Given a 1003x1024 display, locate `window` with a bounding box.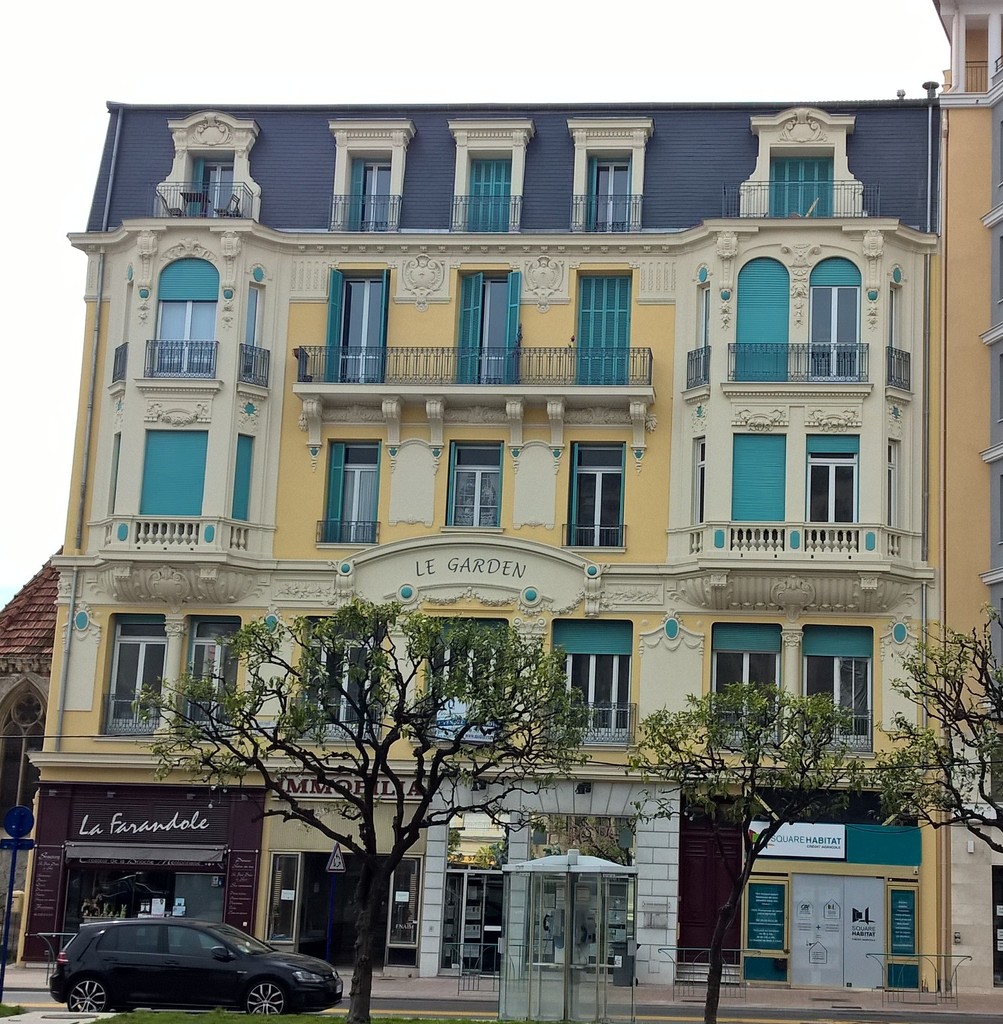
Located: x1=389 y1=861 x2=422 y2=947.
